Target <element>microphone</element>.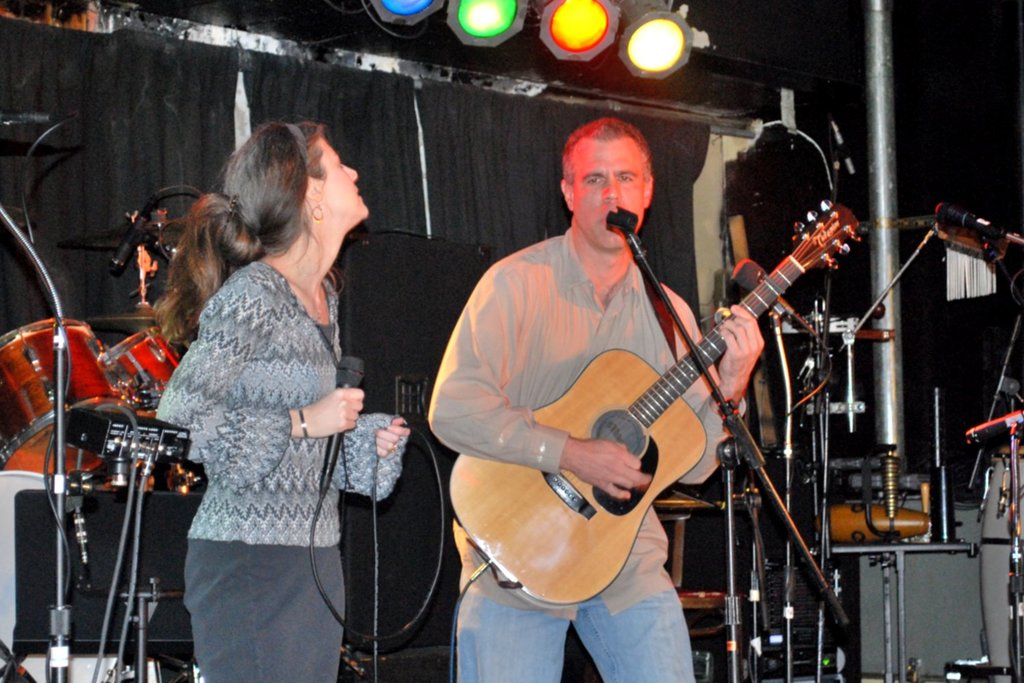
Target region: BBox(109, 189, 159, 277).
